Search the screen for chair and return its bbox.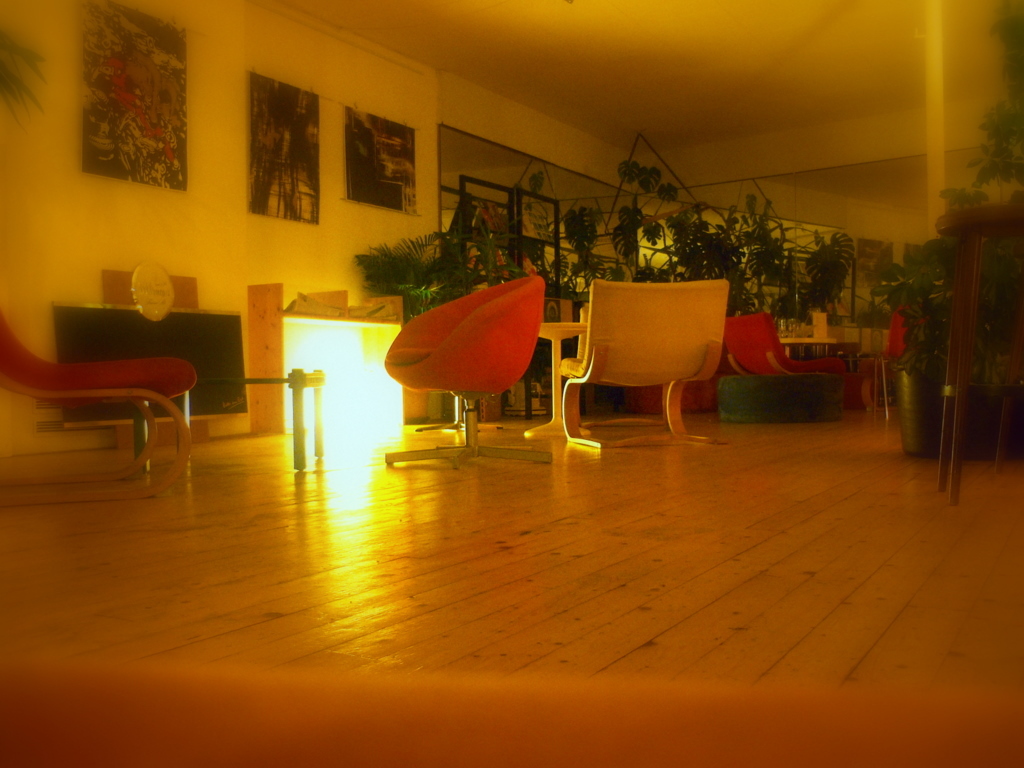
Found: [x1=848, y1=304, x2=915, y2=418].
